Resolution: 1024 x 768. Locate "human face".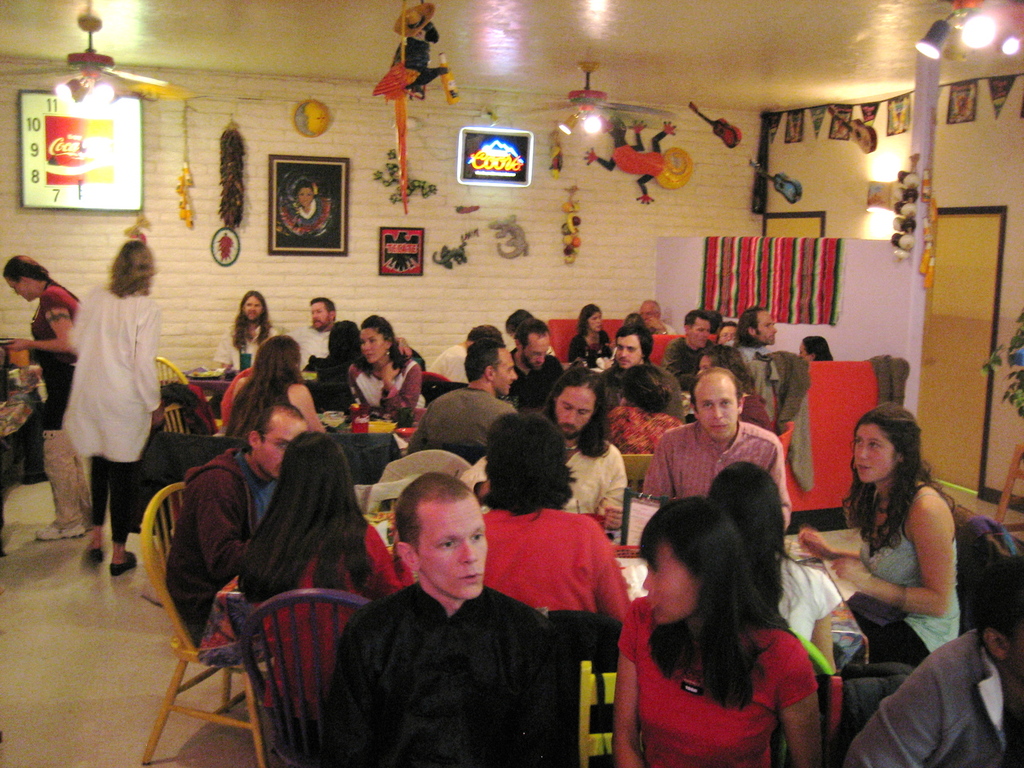
l=494, t=349, r=518, b=396.
